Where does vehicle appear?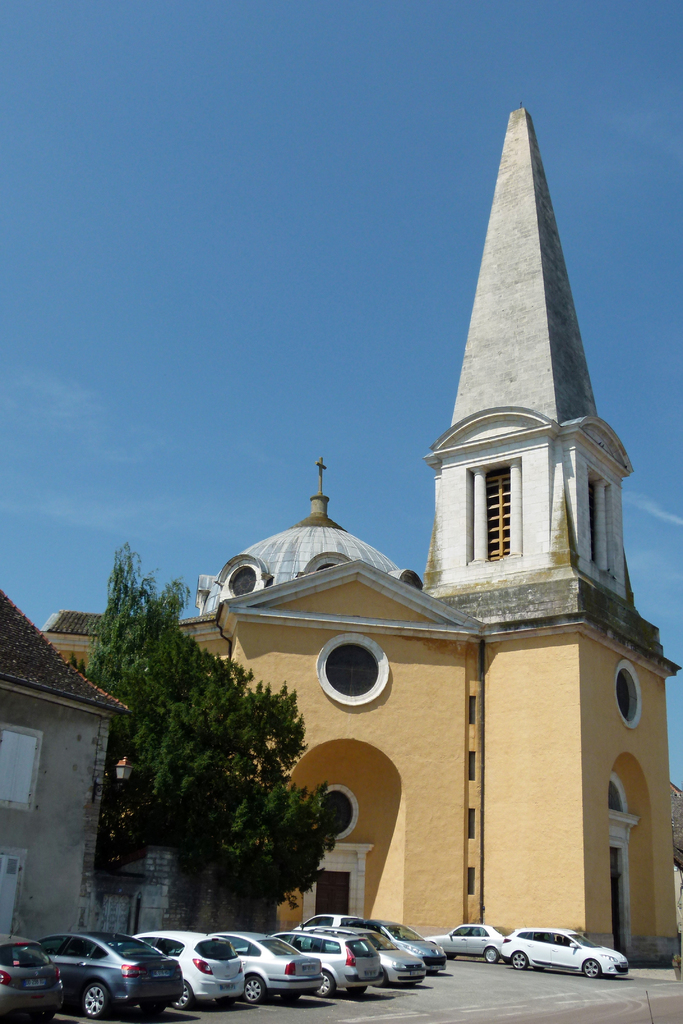
Appears at BBox(256, 929, 375, 995).
